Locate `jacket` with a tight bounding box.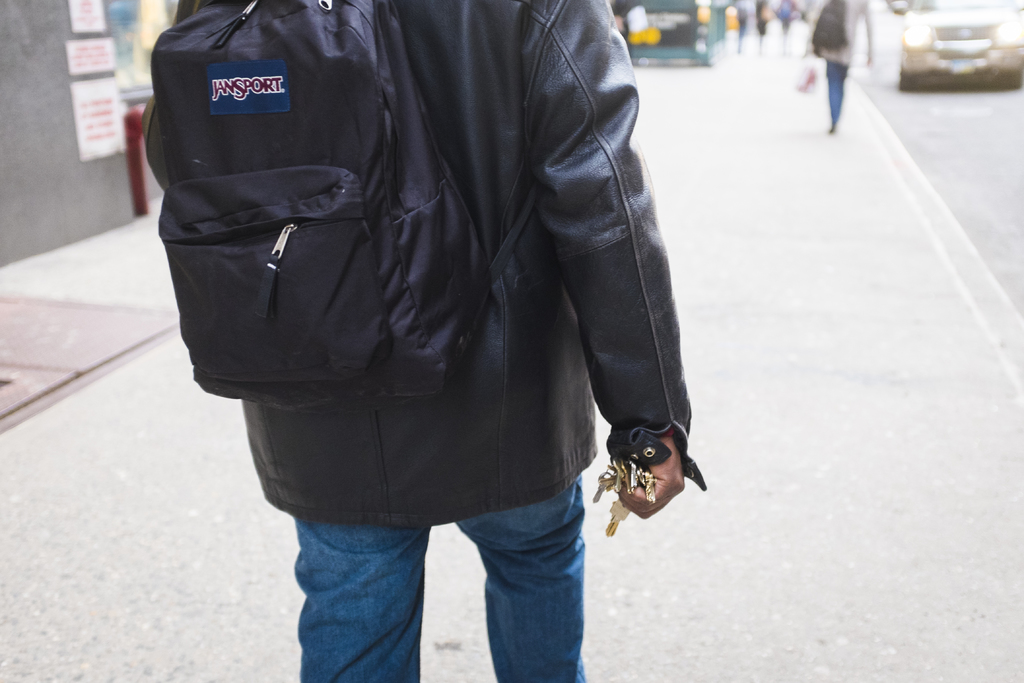
l=175, t=0, r=704, b=524.
